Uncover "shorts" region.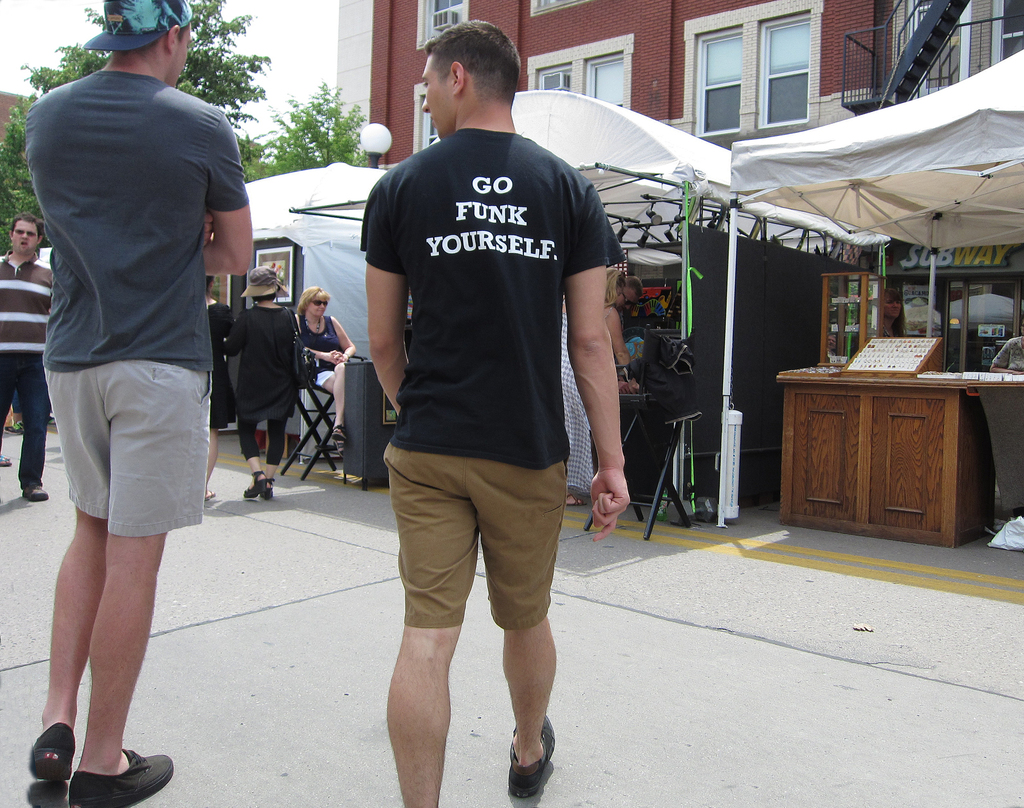
Uncovered: rect(317, 370, 332, 388).
